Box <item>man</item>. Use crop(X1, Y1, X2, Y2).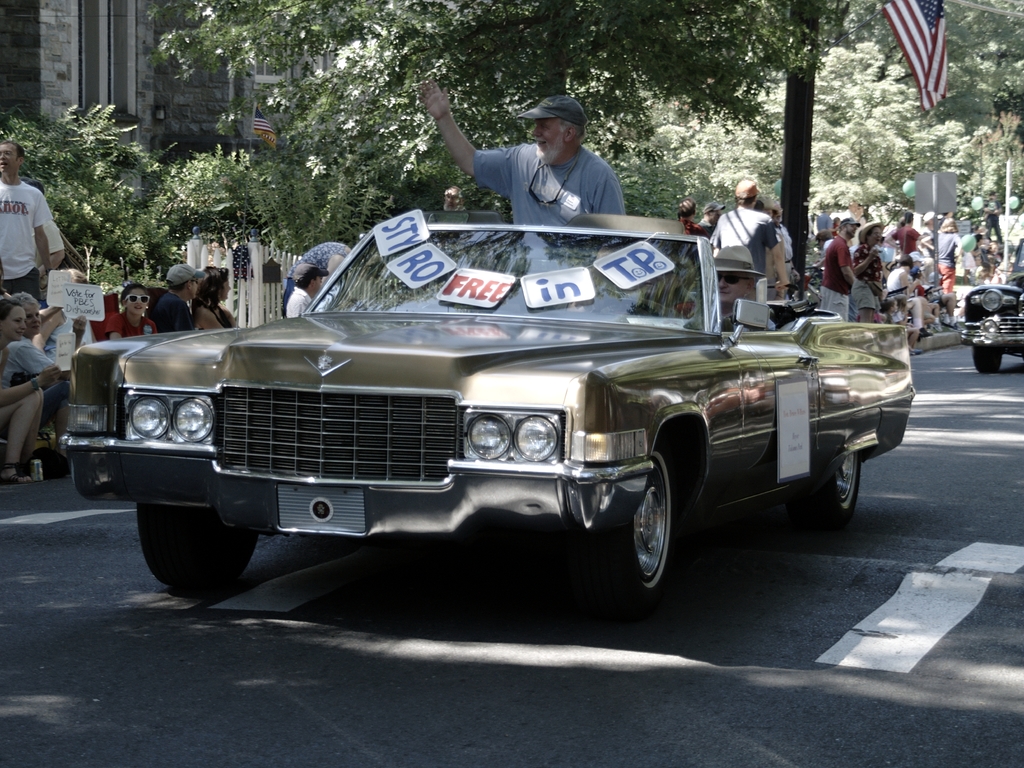
crop(412, 94, 657, 217).
